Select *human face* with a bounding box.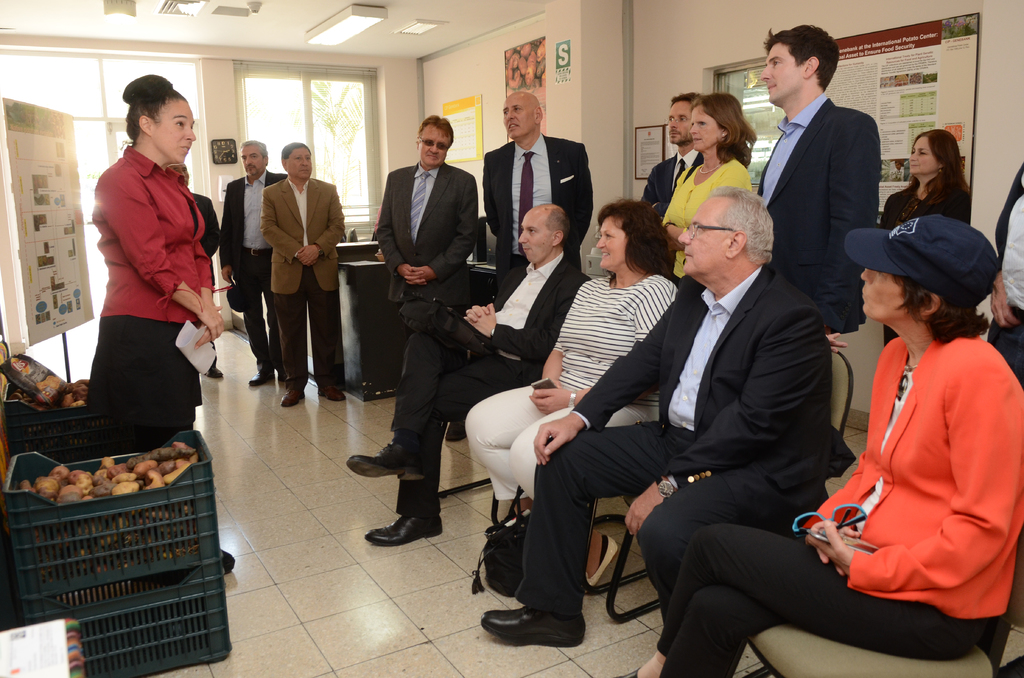
x1=176, y1=165, x2=192, y2=184.
